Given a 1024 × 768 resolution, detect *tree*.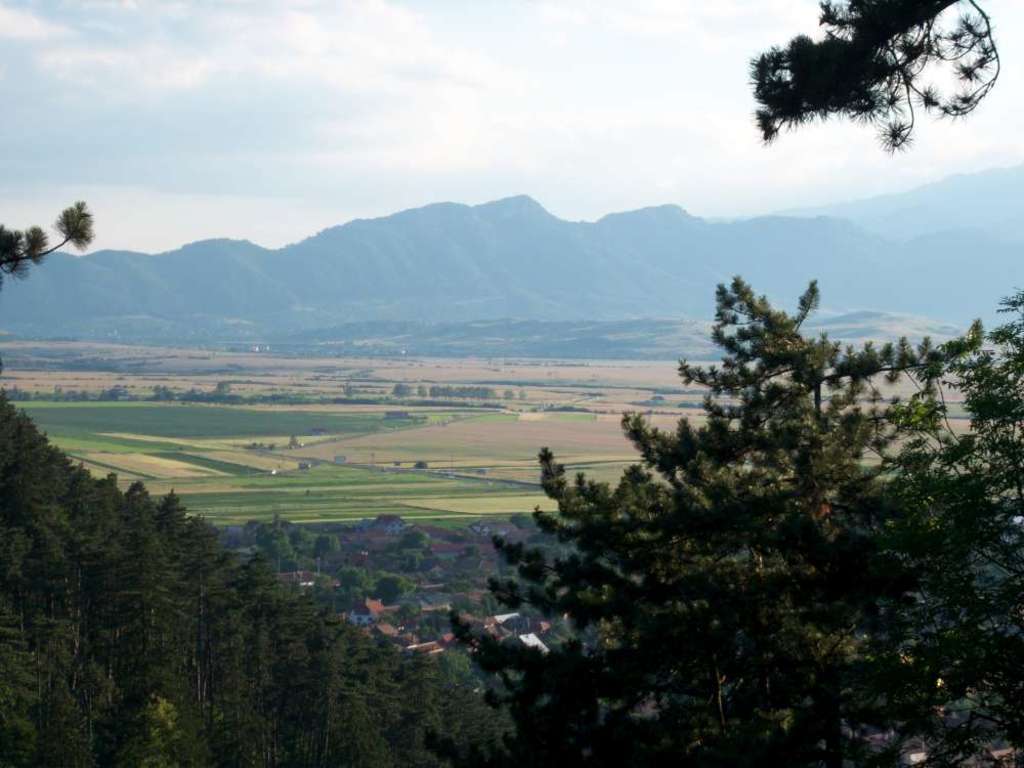
pyautogui.locateOnScreen(429, 264, 1023, 767).
